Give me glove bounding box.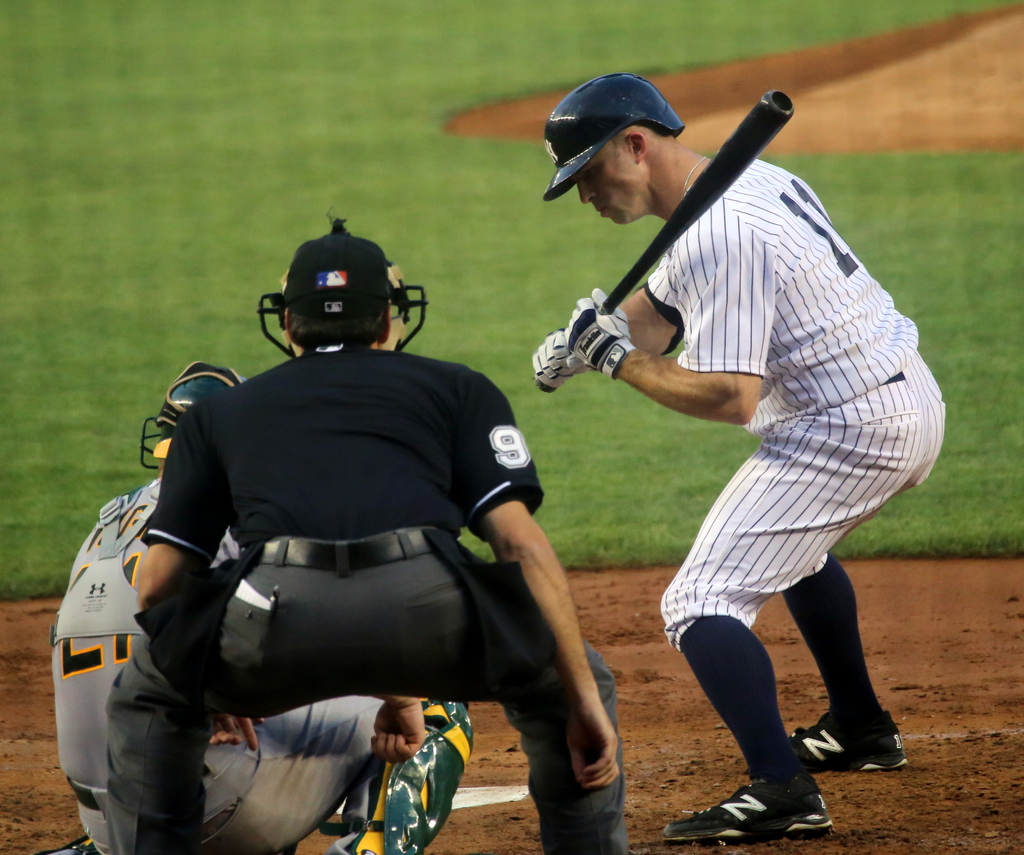
bbox=(566, 289, 644, 378).
